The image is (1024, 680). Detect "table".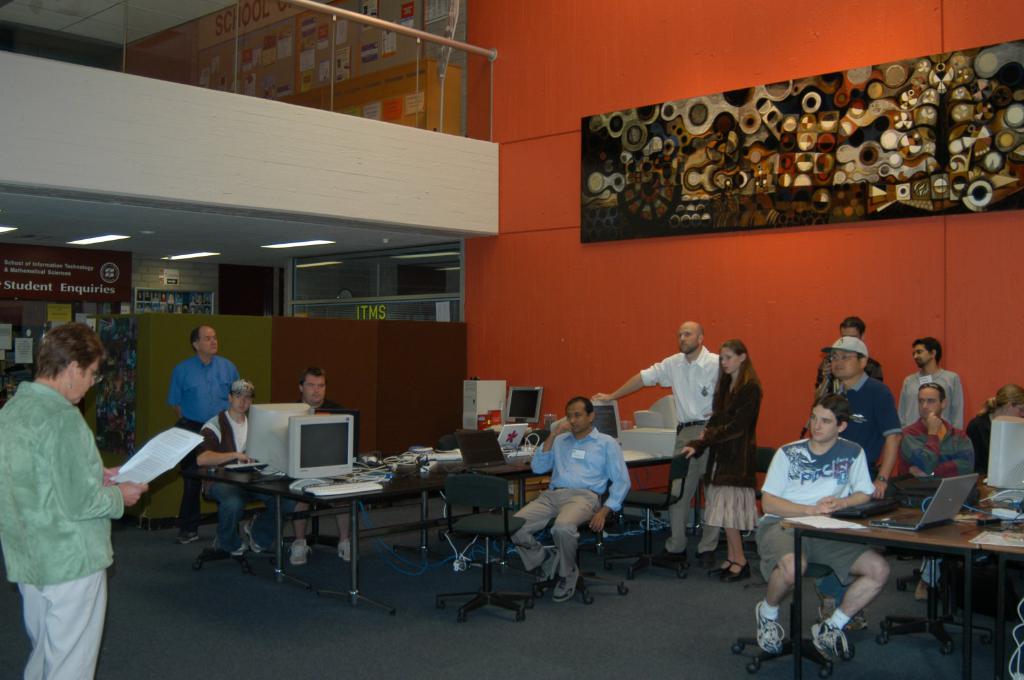
Detection: <box>246,461,512,618</box>.
